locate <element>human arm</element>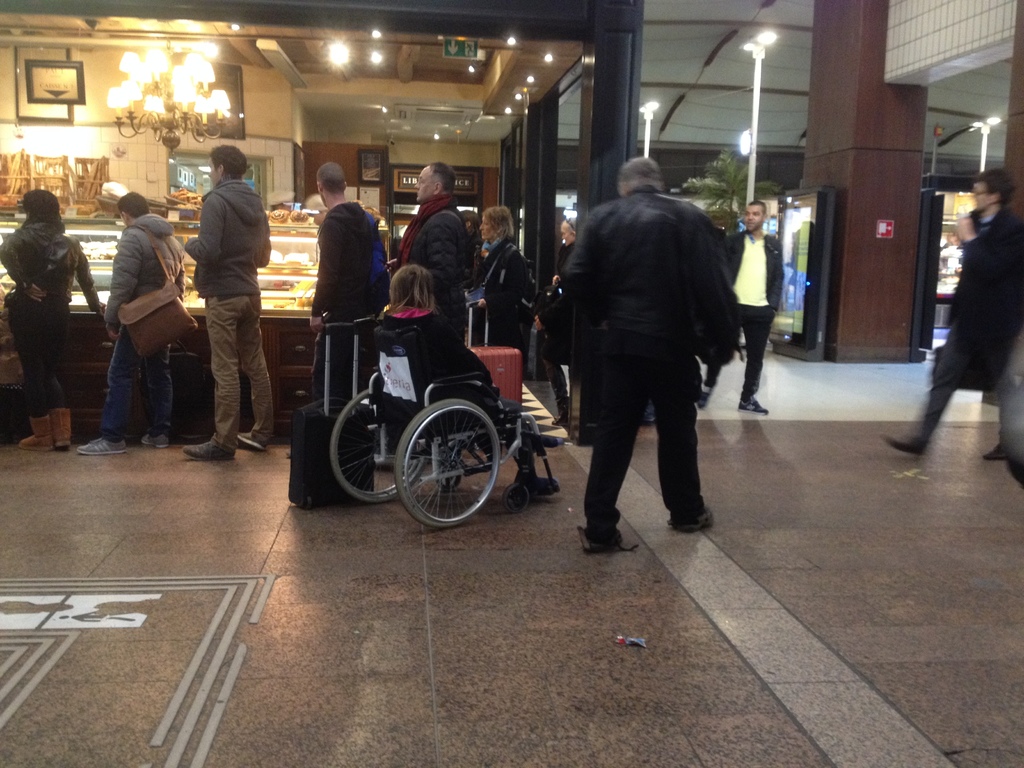
Rect(951, 205, 1012, 282)
